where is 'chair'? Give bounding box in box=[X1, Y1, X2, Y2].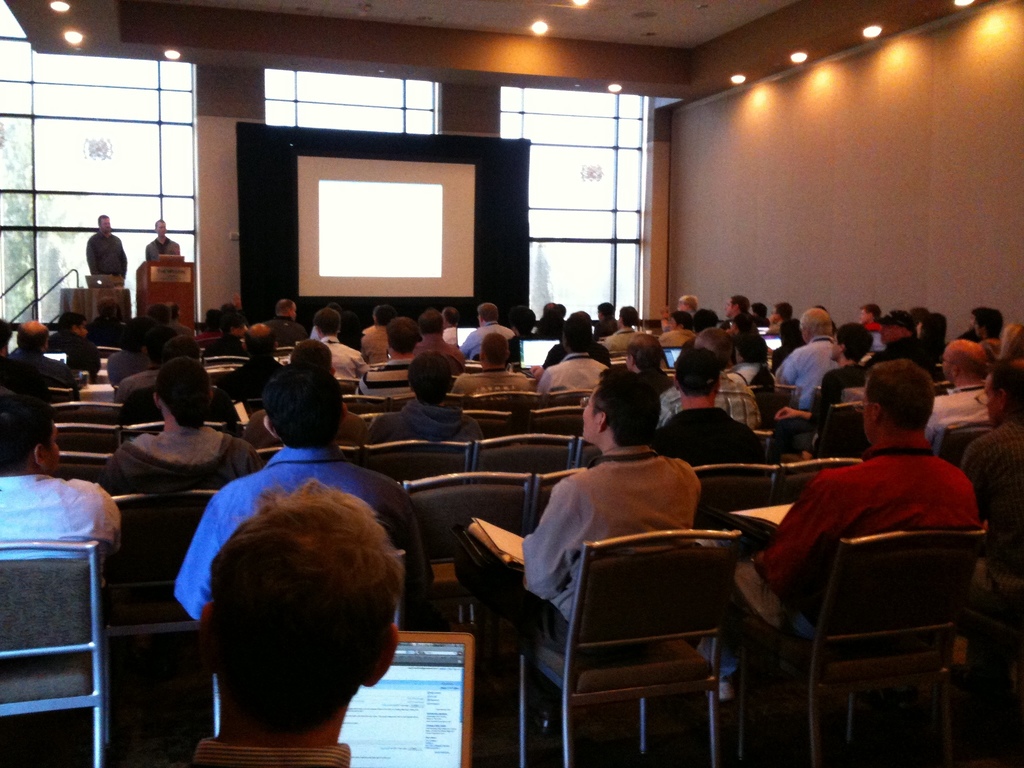
box=[0, 537, 112, 767].
